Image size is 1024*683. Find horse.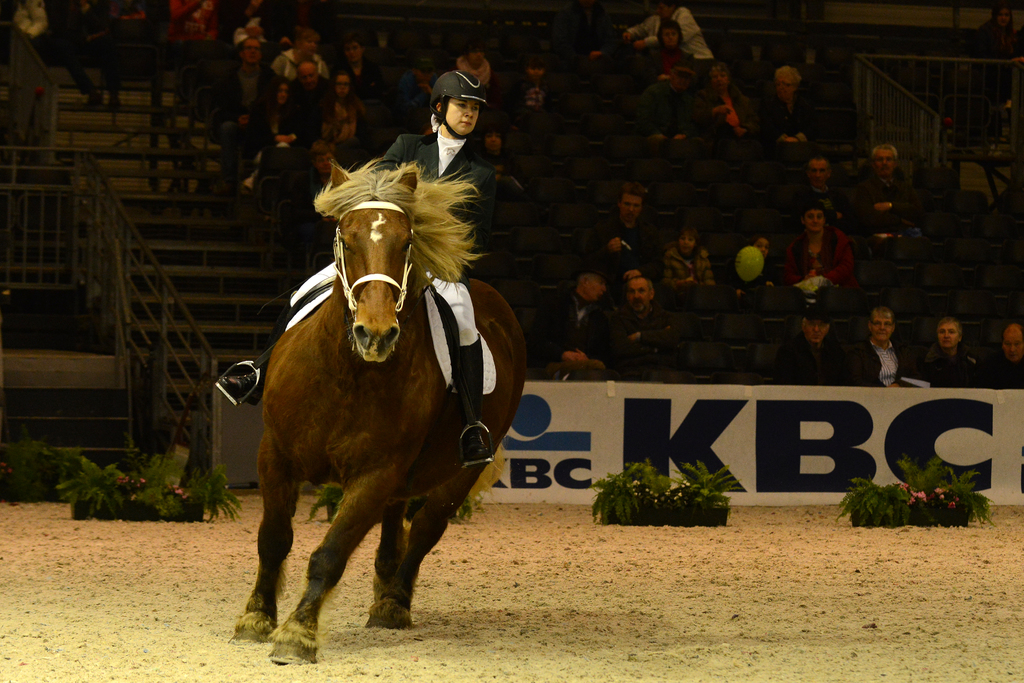
detection(231, 156, 532, 662).
